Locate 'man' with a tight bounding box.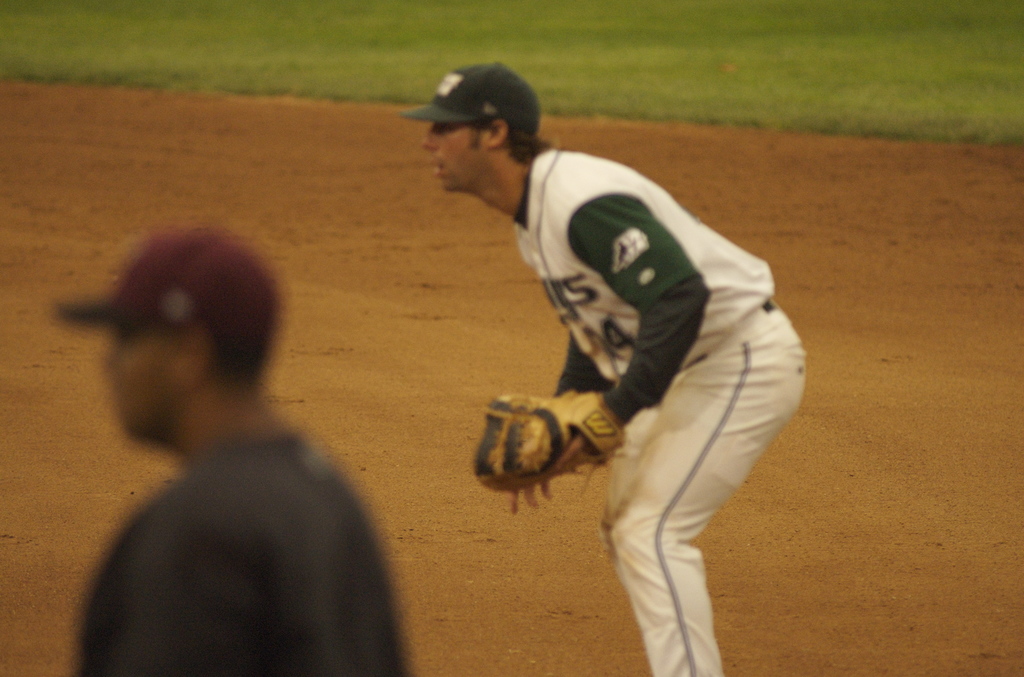
left=397, top=54, right=806, bottom=676.
